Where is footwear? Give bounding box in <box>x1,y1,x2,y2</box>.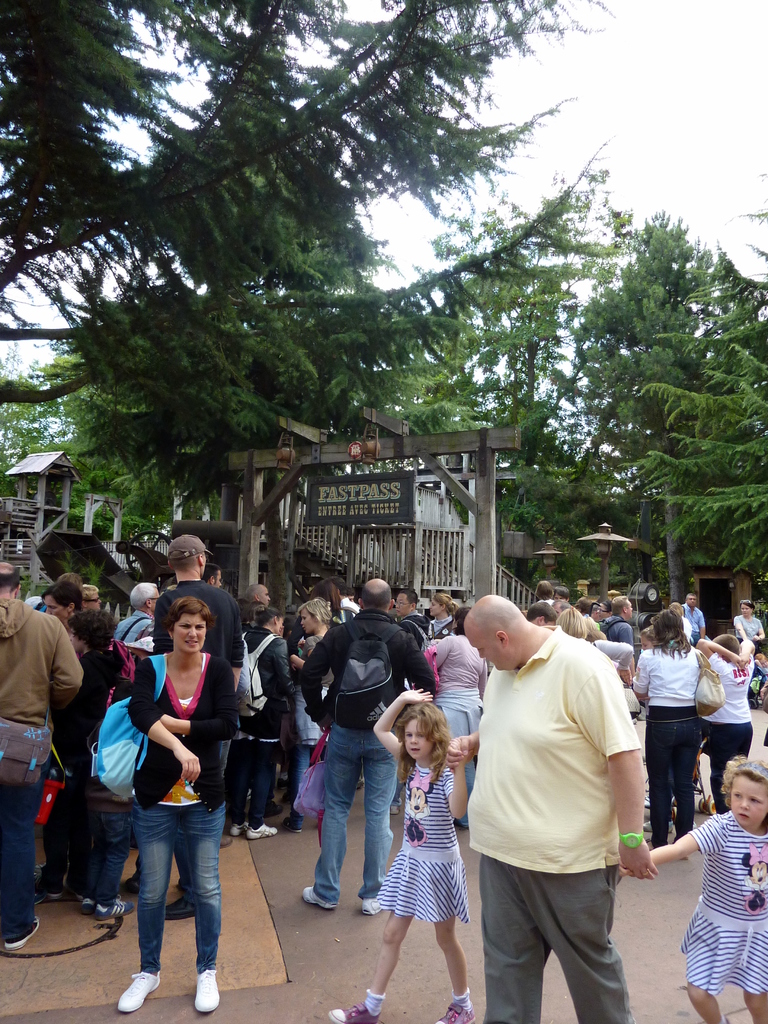
<box>228,820,241,837</box>.
